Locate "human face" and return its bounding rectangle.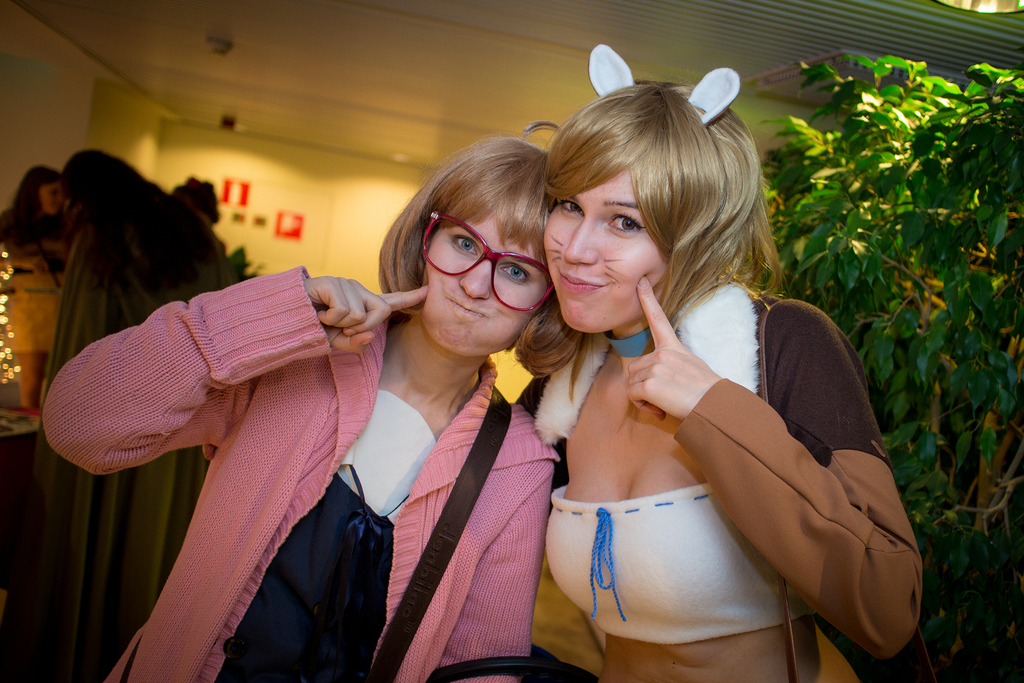
left=425, top=217, right=541, bottom=357.
